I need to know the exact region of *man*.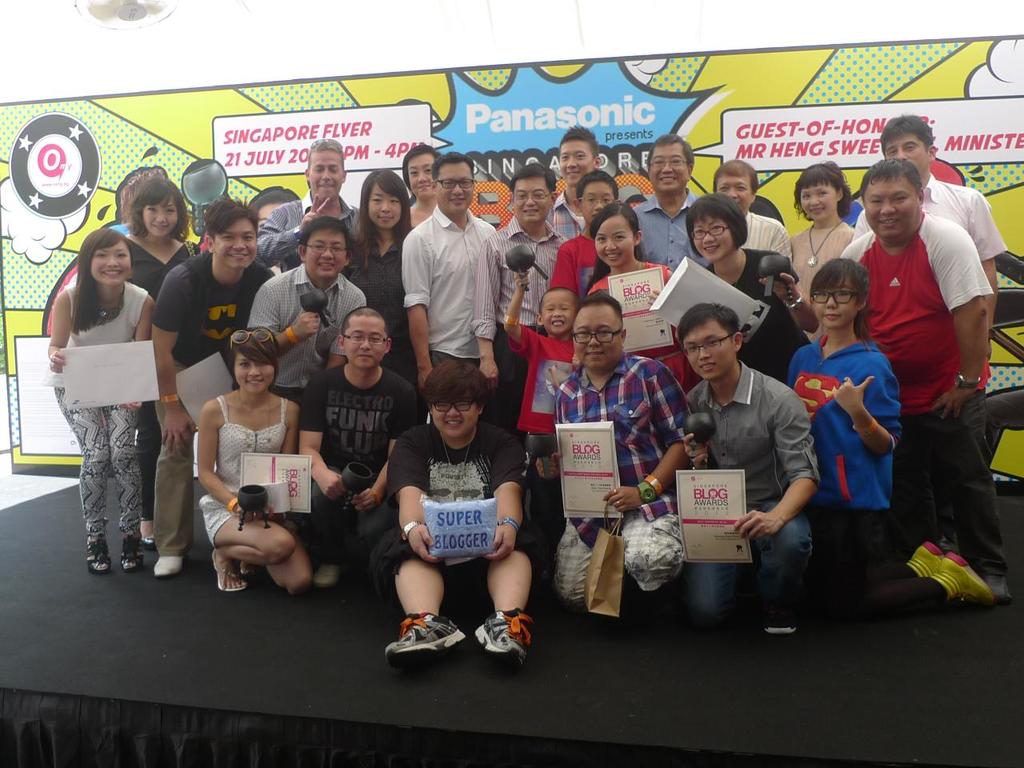
Region: <region>538, 289, 693, 607</region>.
